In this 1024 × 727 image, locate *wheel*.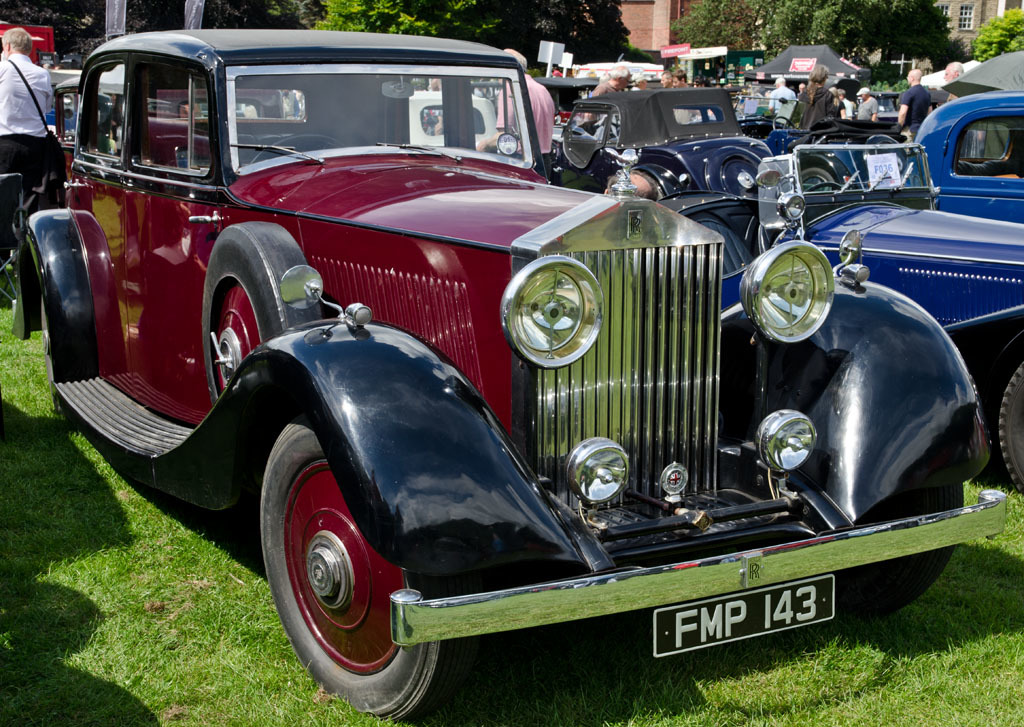
Bounding box: {"left": 33, "top": 273, "right": 85, "bottom": 428}.
